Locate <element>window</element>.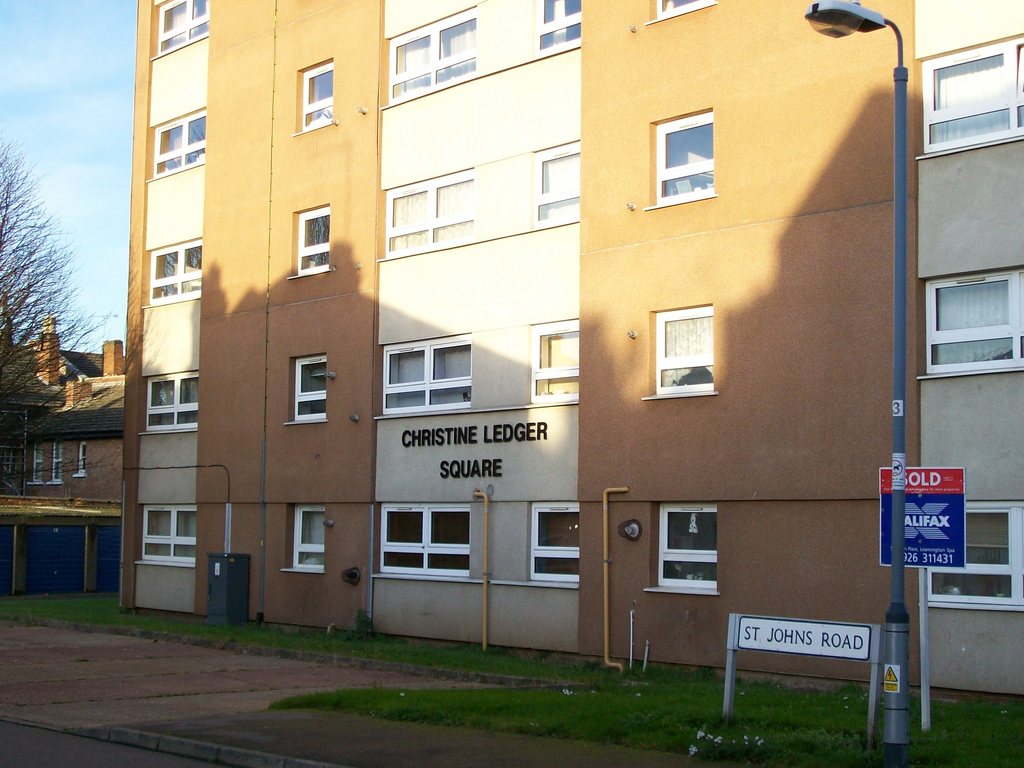
Bounding box: rect(141, 106, 212, 172).
